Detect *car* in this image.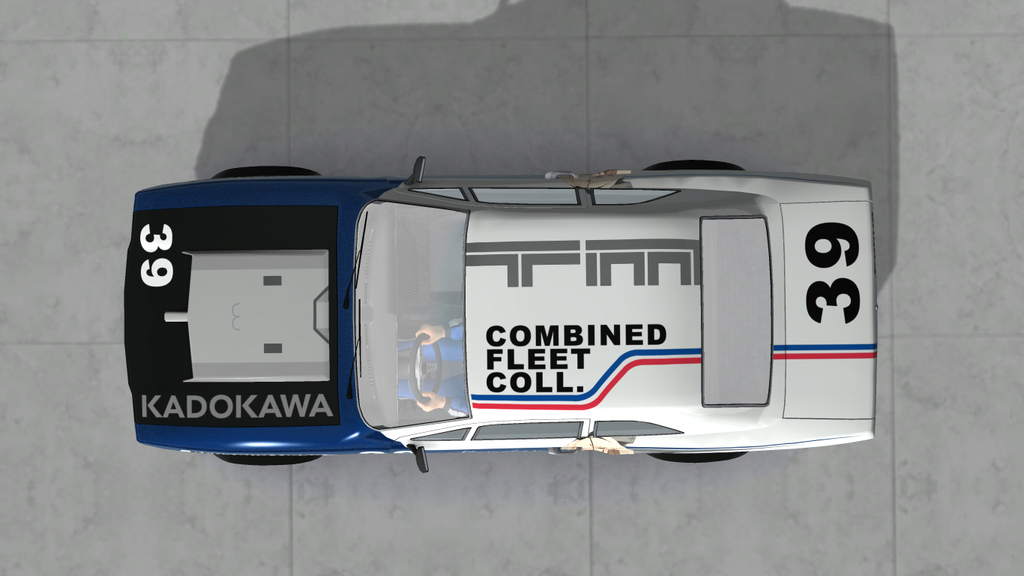
Detection: [120,167,879,482].
